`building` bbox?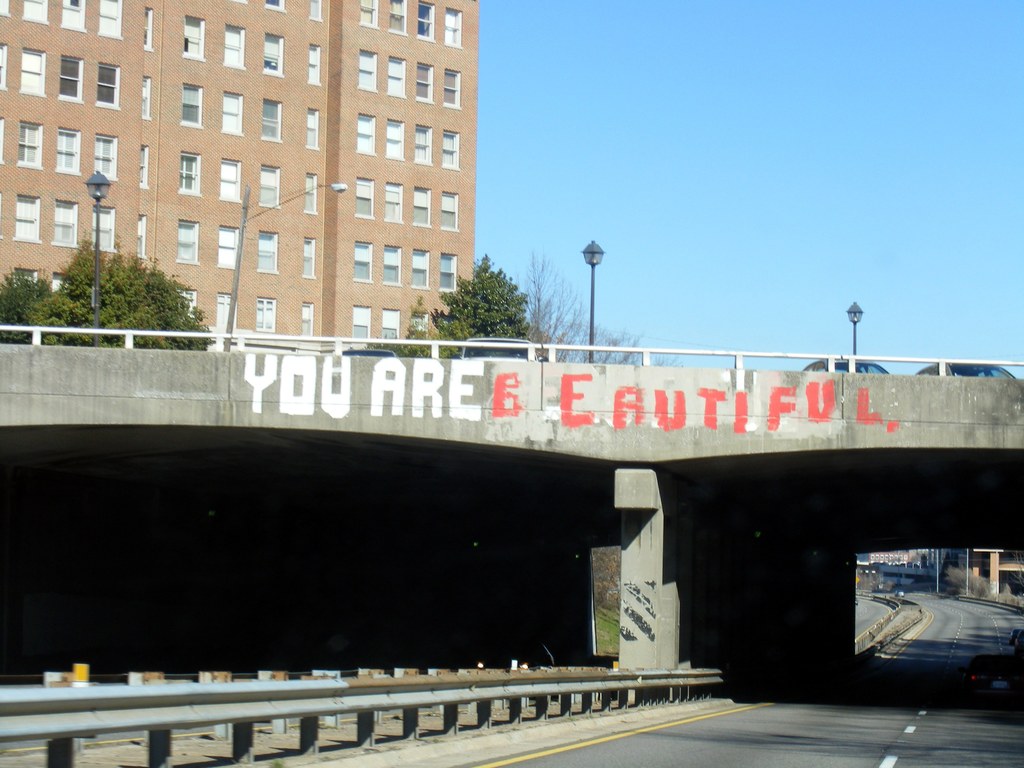
[x1=0, y1=0, x2=480, y2=341]
